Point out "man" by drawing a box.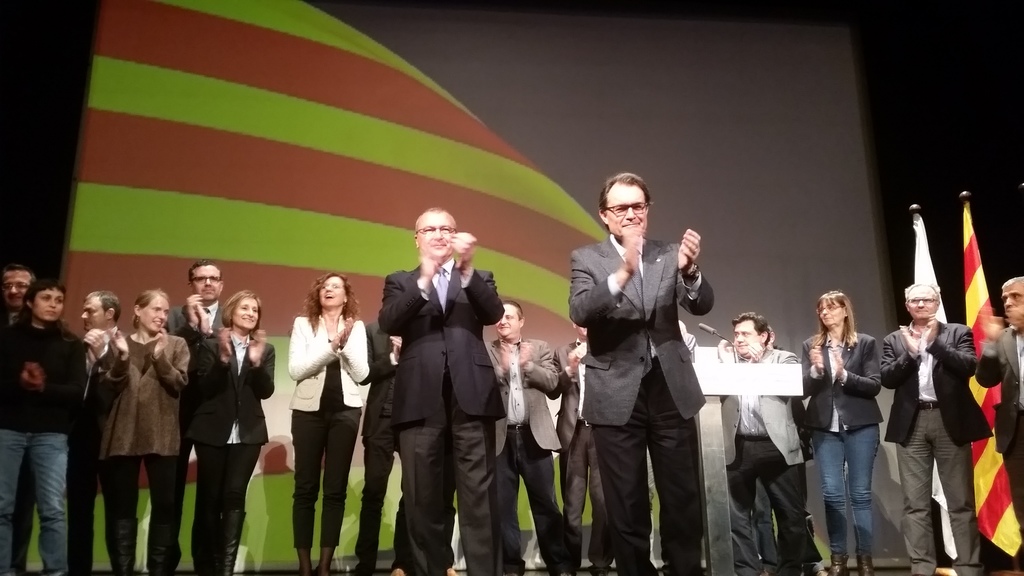
l=0, t=262, r=35, b=335.
